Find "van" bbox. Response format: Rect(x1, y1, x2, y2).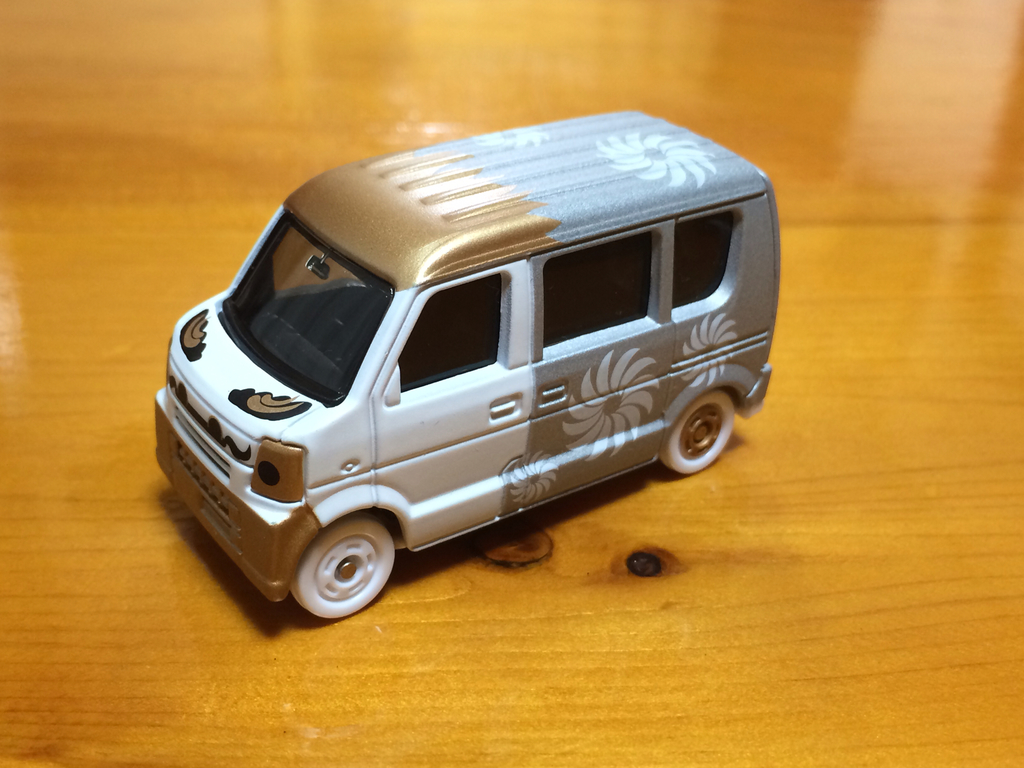
Rect(153, 107, 772, 620).
